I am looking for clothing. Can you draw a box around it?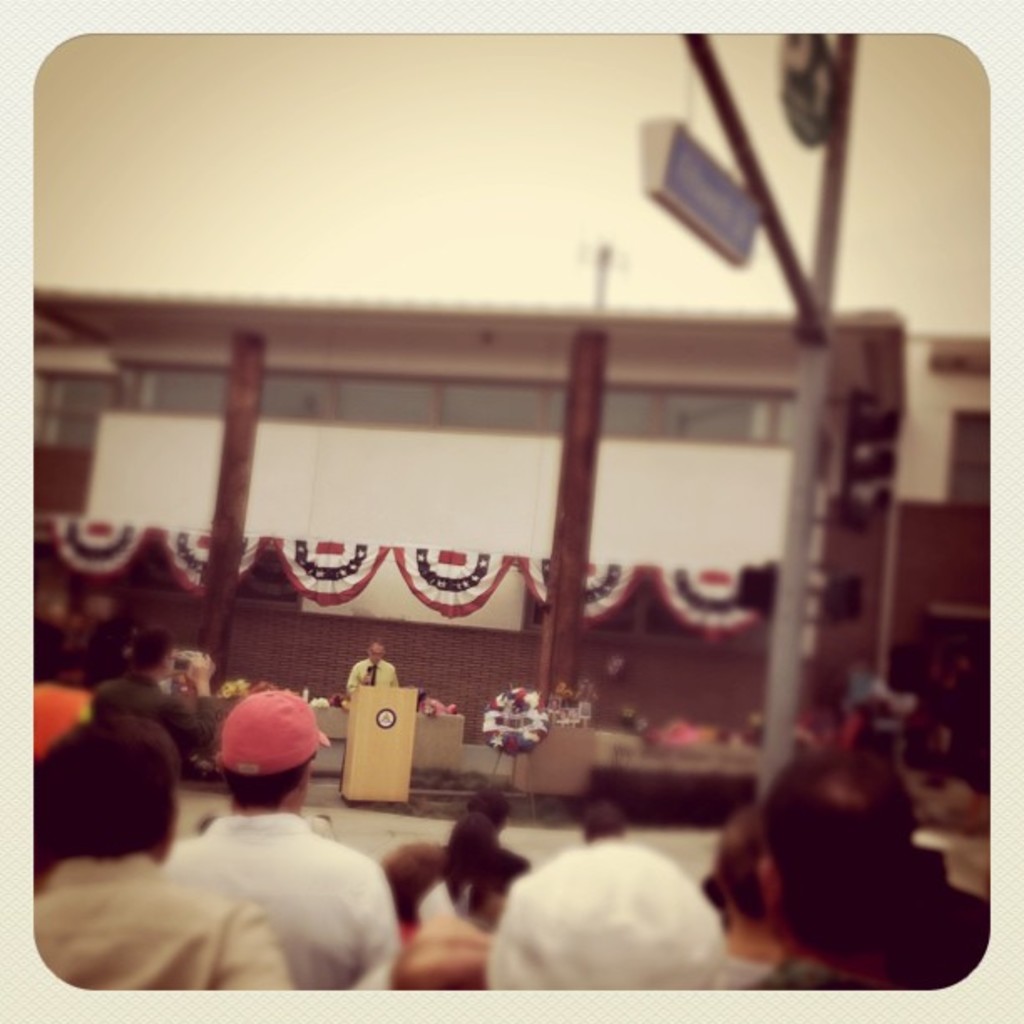
Sure, the bounding box is detection(42, 867, 289, 1004).
